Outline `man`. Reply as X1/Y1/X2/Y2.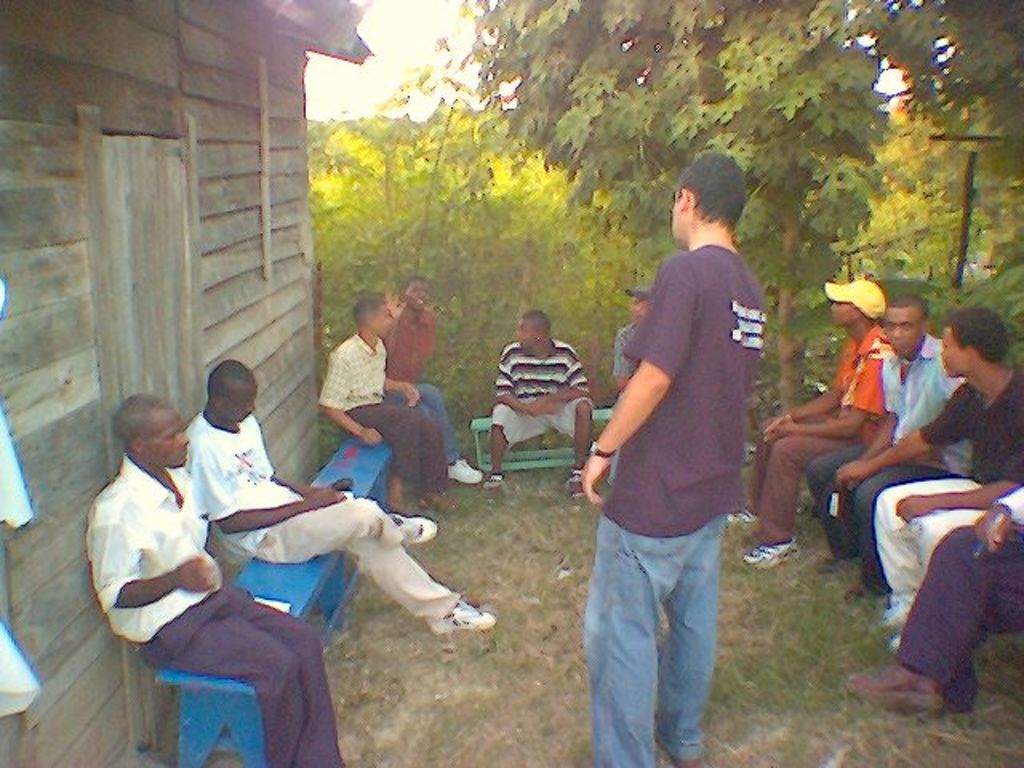
611/283/653/392.
